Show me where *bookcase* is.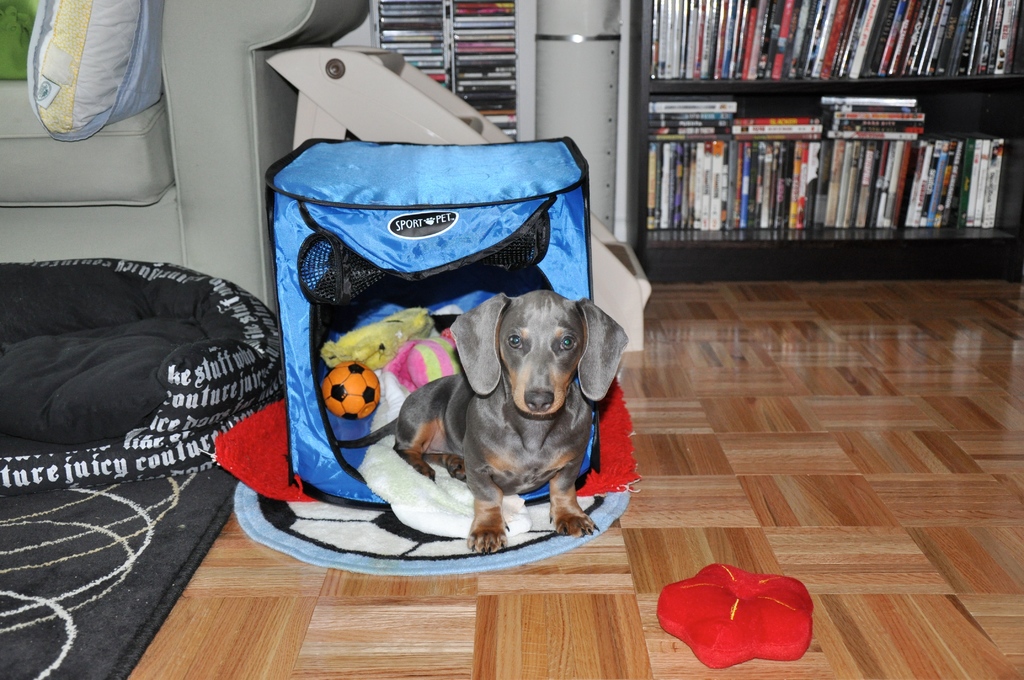
*bookcase* is at [365, 0, 541, 138].
